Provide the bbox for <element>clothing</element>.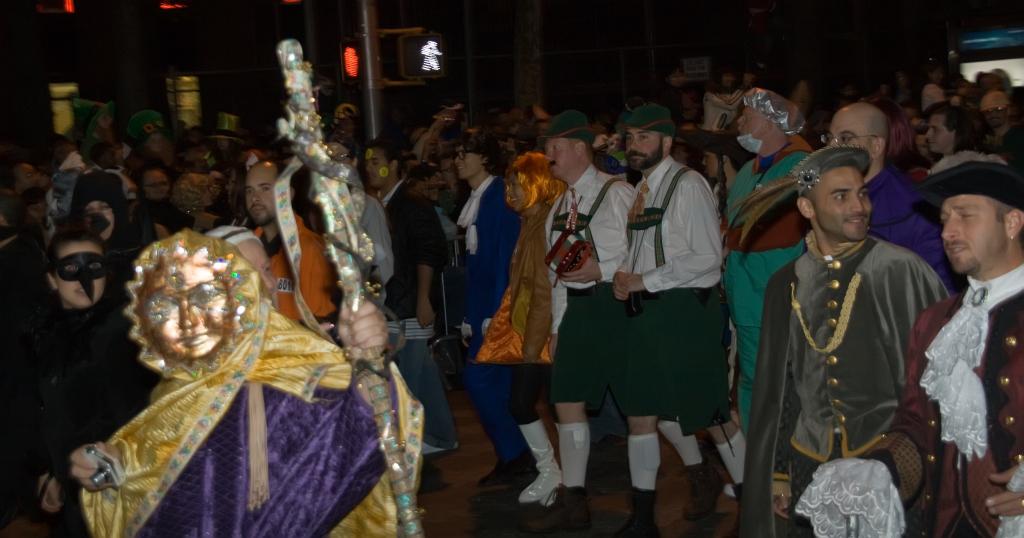
<region>455, 179, 516, 324</region>.
